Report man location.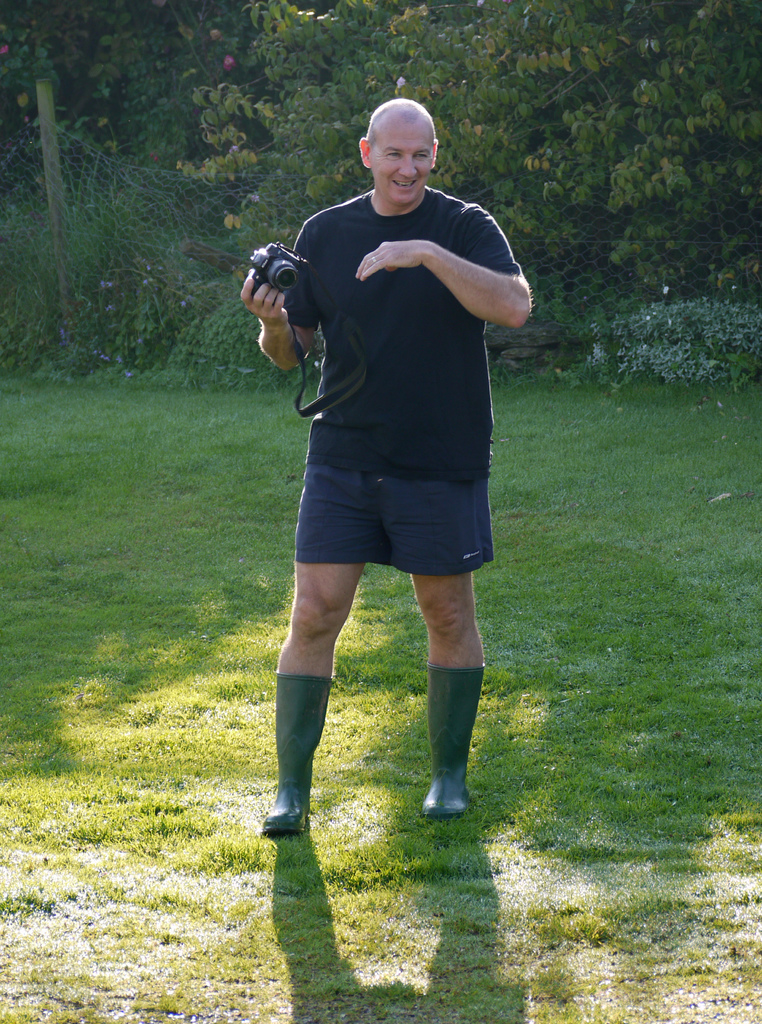
Report: left=236, top=96, right=534, bottom=828.
